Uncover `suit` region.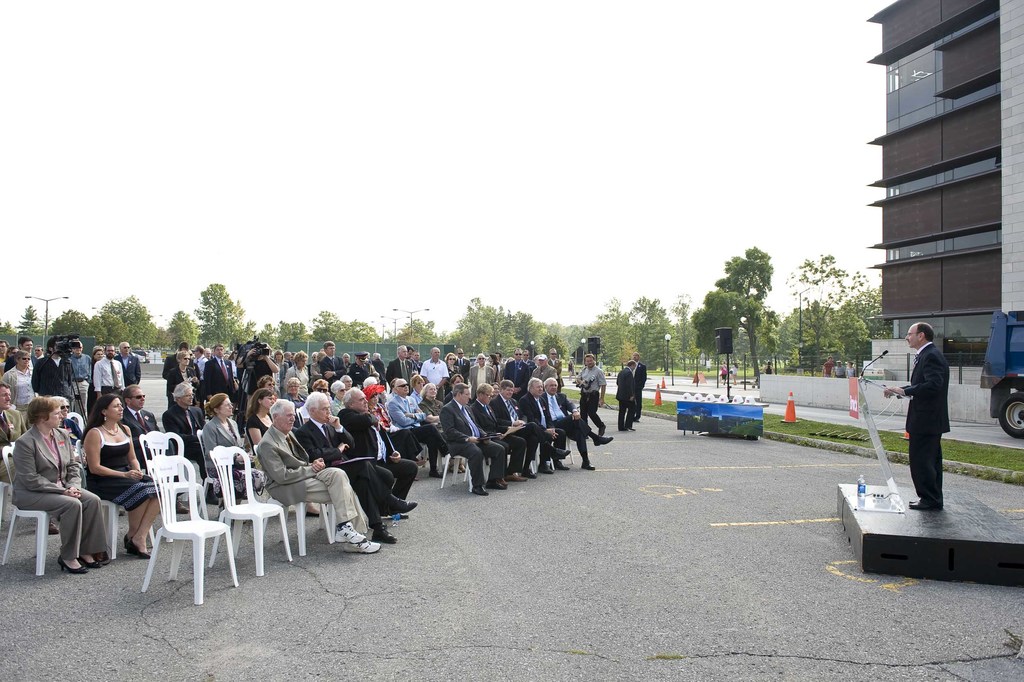
Uncovered: (547, 388, 595, 445).
